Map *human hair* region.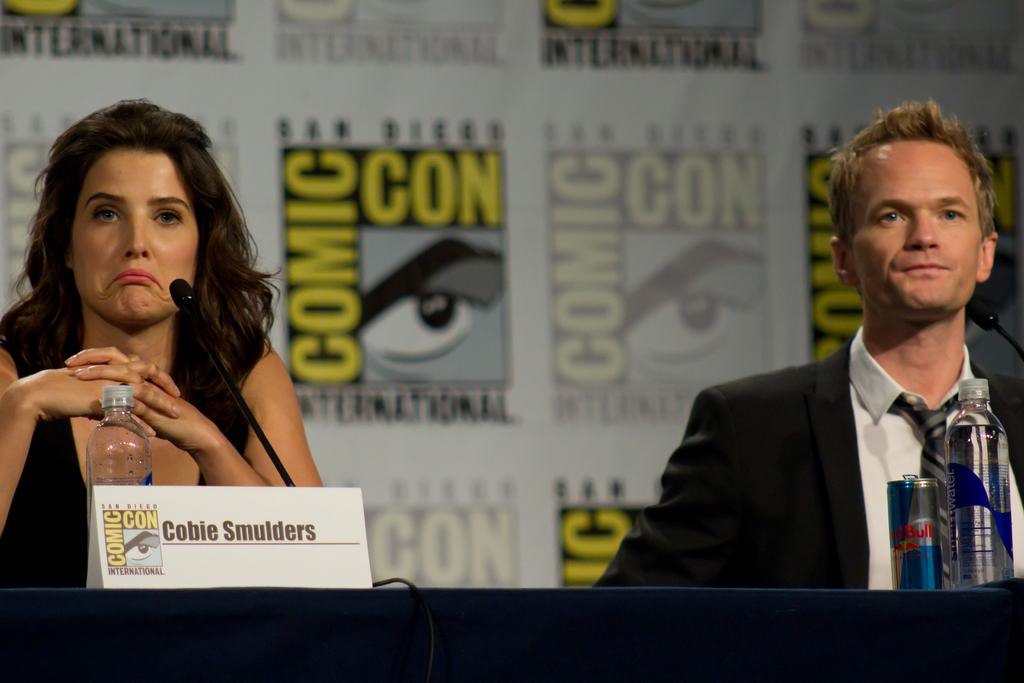
Mapped to [left=19, top=104, right=246, bottom=435].
